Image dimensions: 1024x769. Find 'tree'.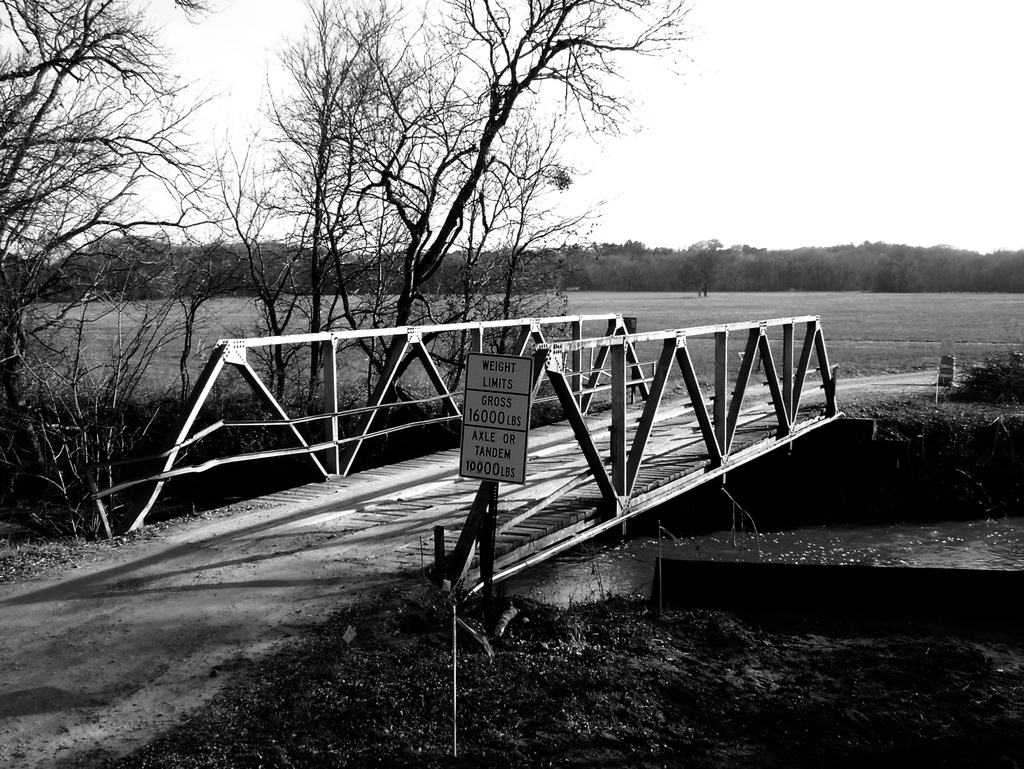
bbox=[26, 42, 277, 461].
